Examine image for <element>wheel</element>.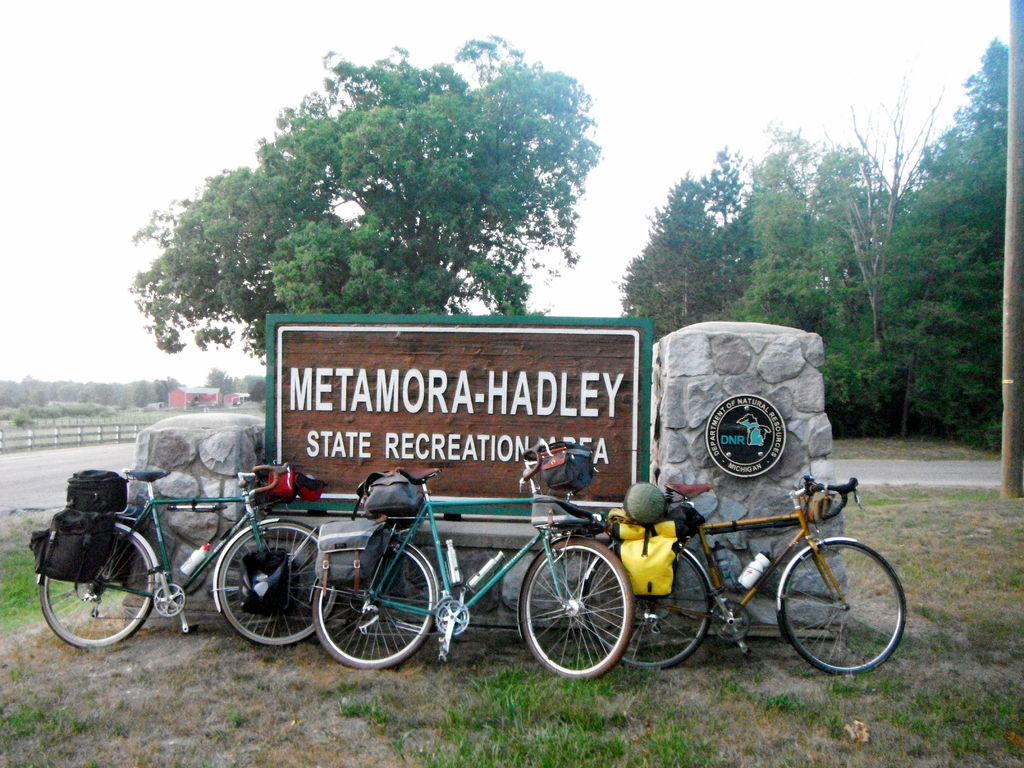
Examination result: Rect(785, 540, 907, 676).
